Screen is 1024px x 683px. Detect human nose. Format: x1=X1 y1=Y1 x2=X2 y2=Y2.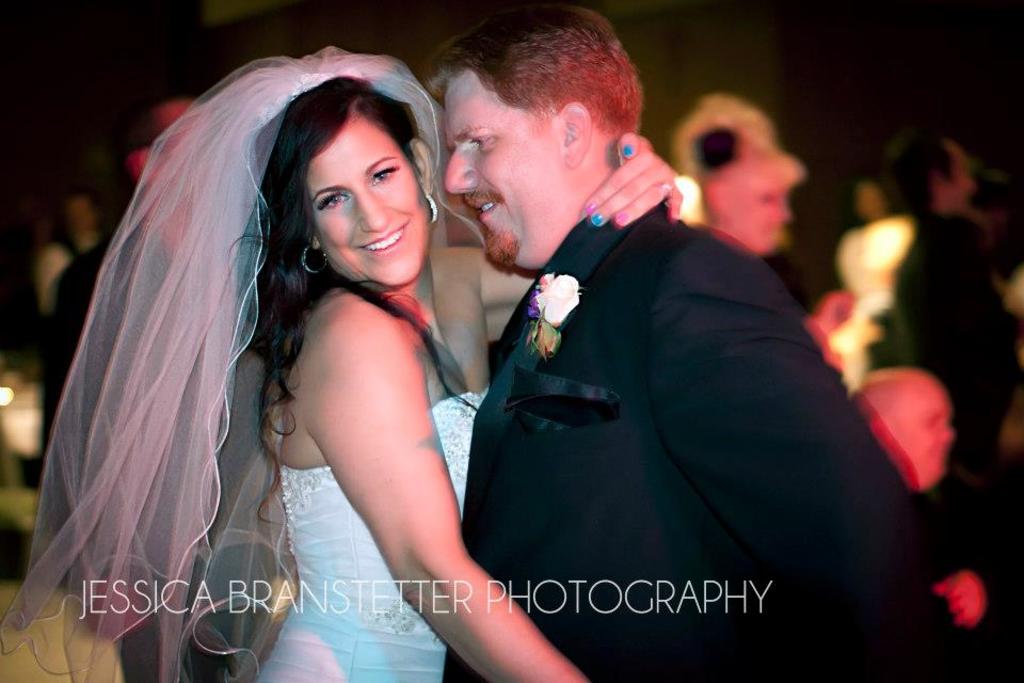
x1=941 y1=427 x2=958 y2=444.
